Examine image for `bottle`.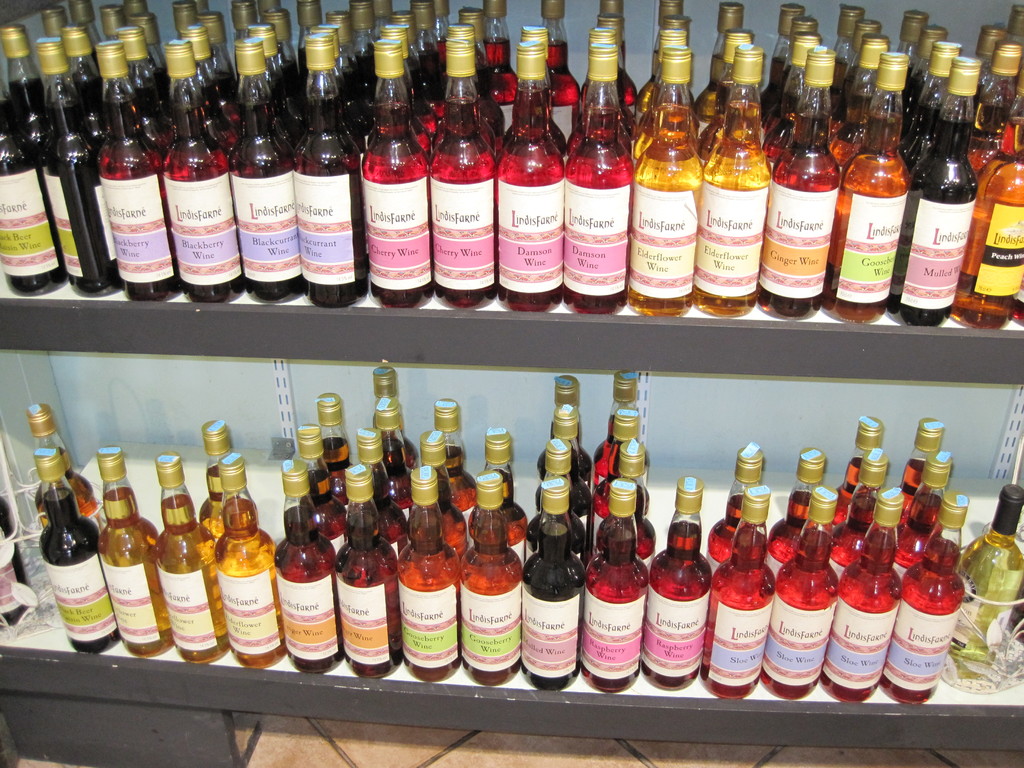
Examination result: bbox=[458, 470, 520, 691].
